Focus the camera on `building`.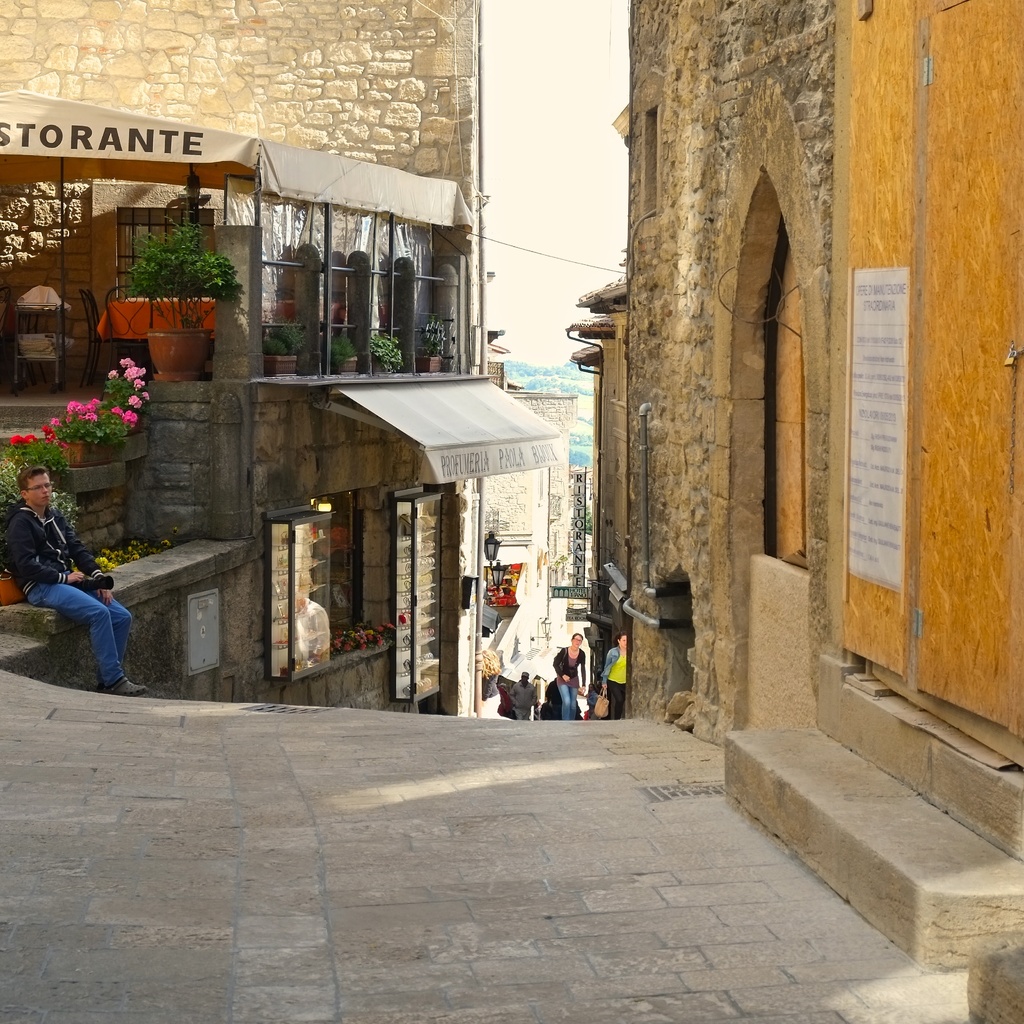
Focus region: pyautogui.locateOnScreen(0, 0, 563, 739).
